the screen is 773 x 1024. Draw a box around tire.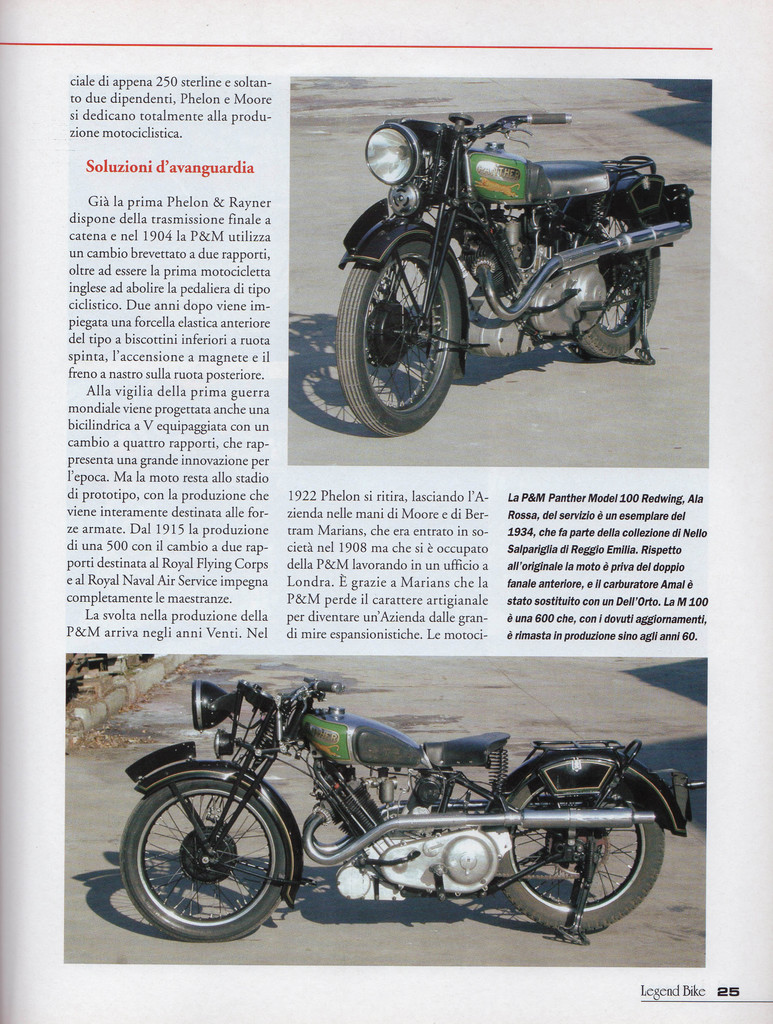
left=337, top=237, right=467, bottom=433.
